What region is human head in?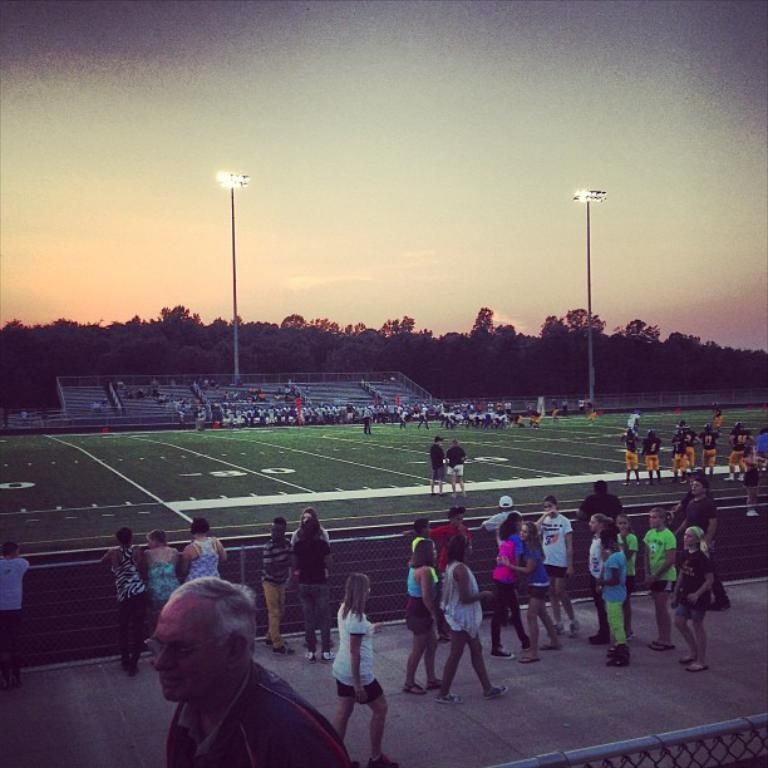
432, 437, 440, 443.
